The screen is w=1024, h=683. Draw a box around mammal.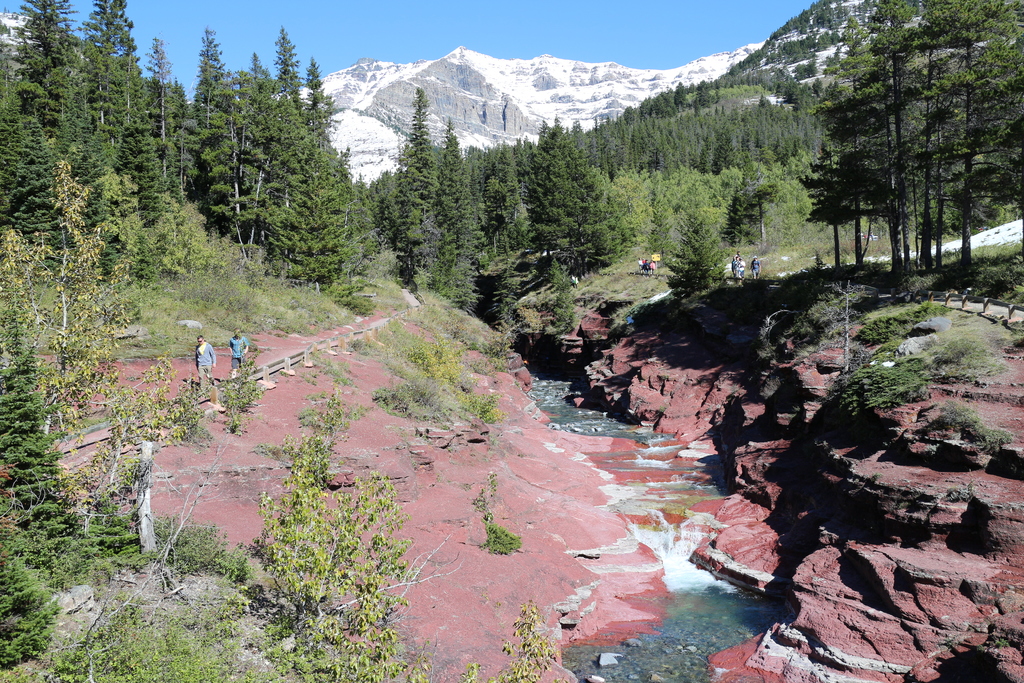
(193,331,216,393).
